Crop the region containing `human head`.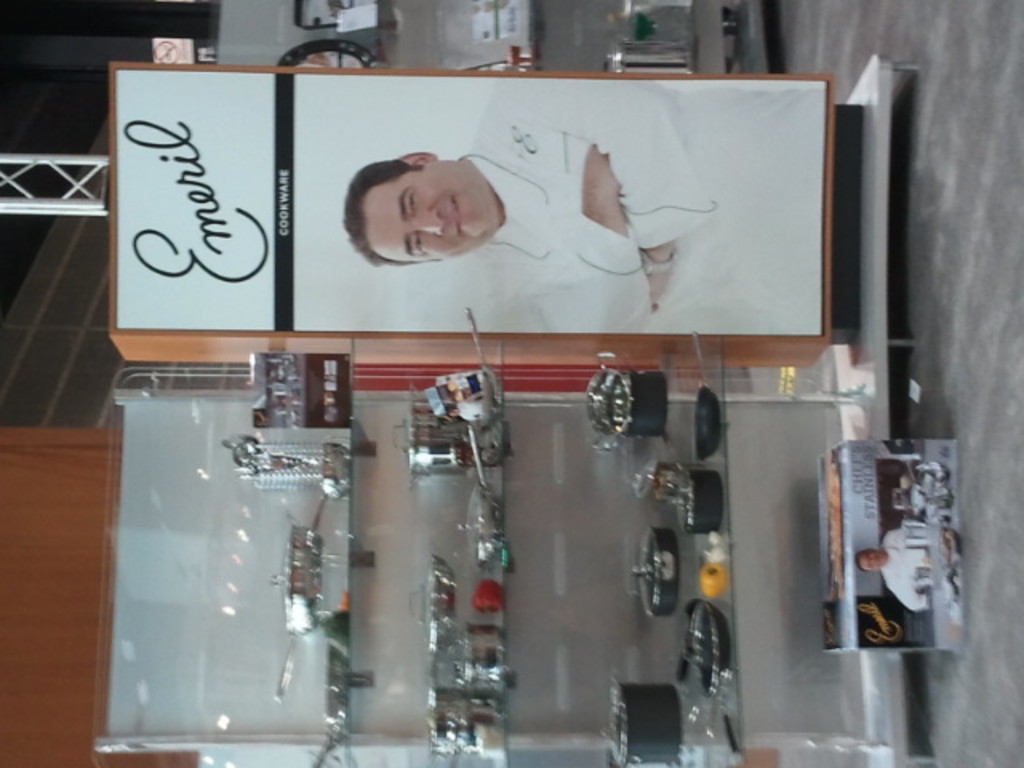
Crop region: <box>853,546,888,574</box>.
